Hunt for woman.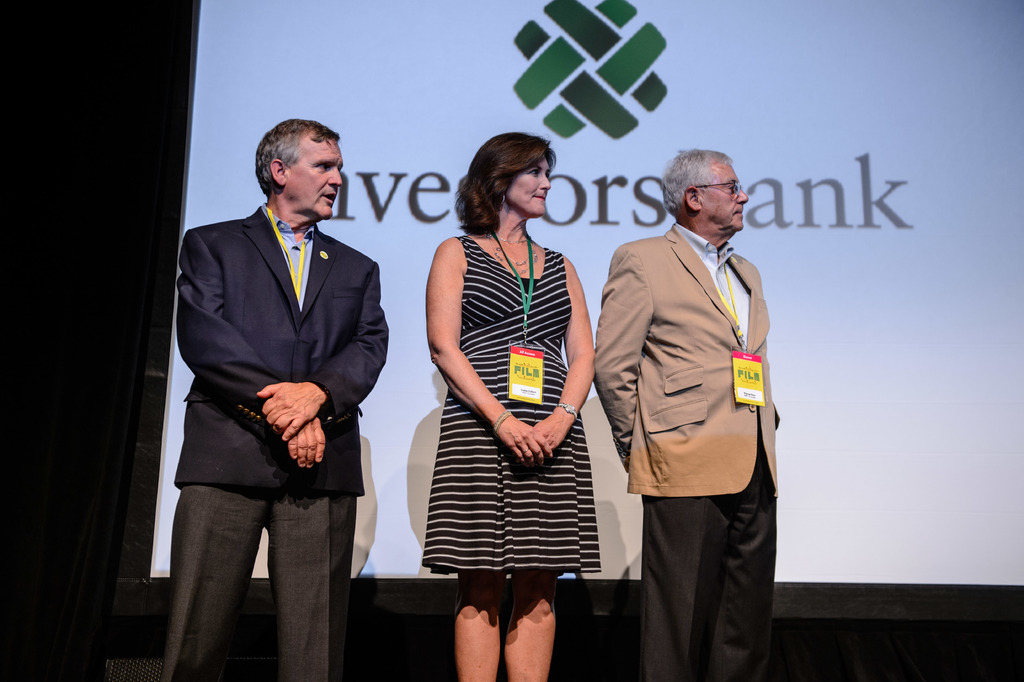
Hunted down at x1=413, y1=124, x2=608, y2=660.
